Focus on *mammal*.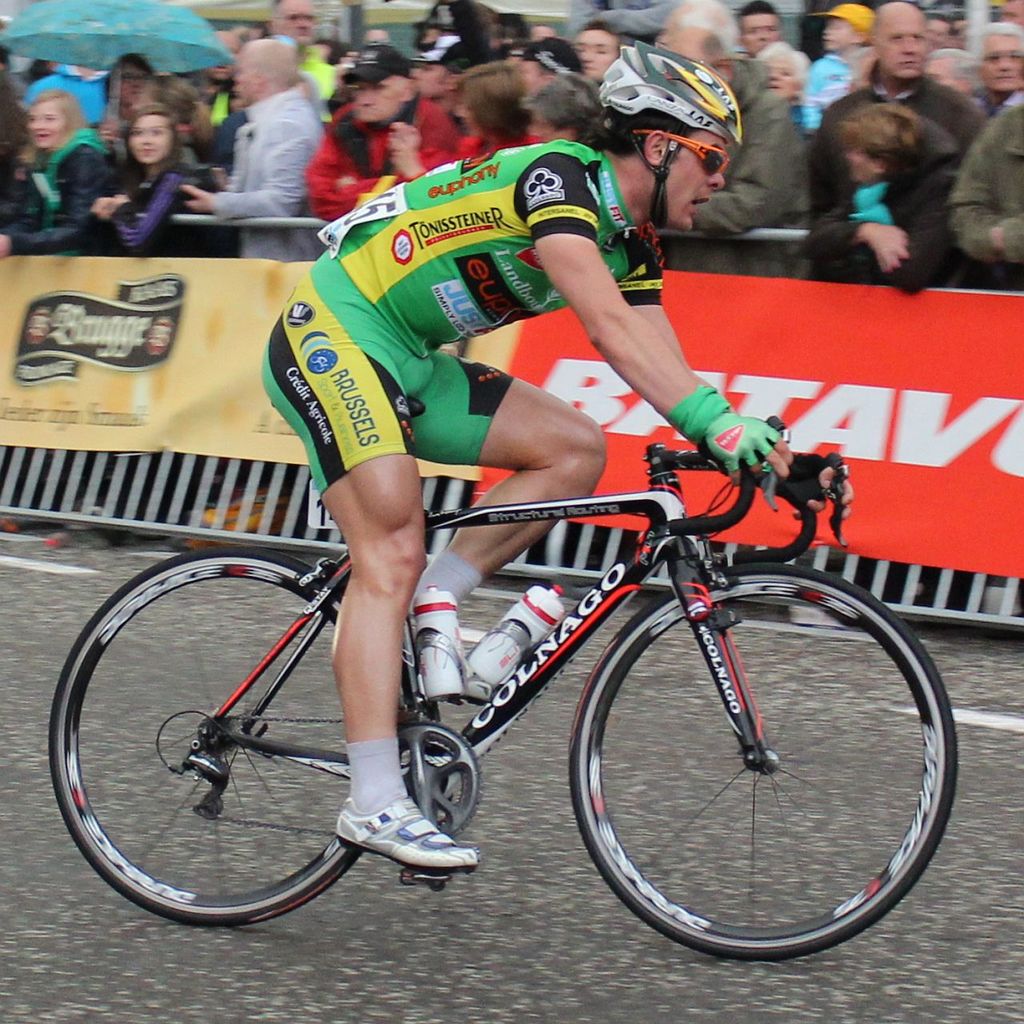
Focused at bbox=(751, 36, 811, 133).
